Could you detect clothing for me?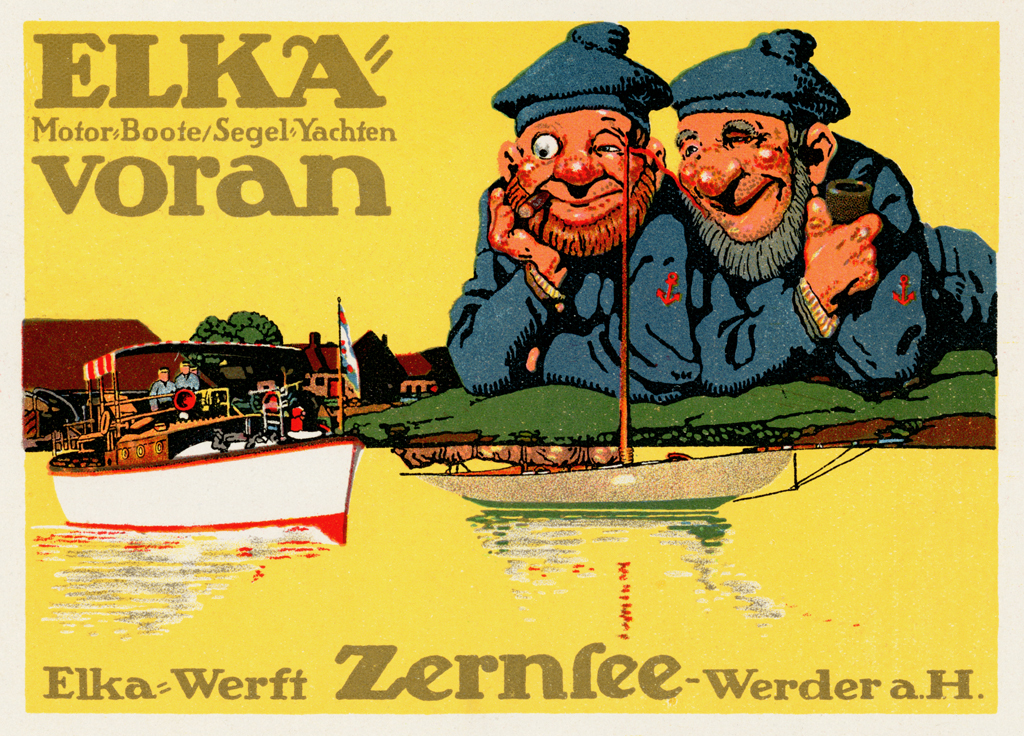
Detection result: 151 383 178 406.
